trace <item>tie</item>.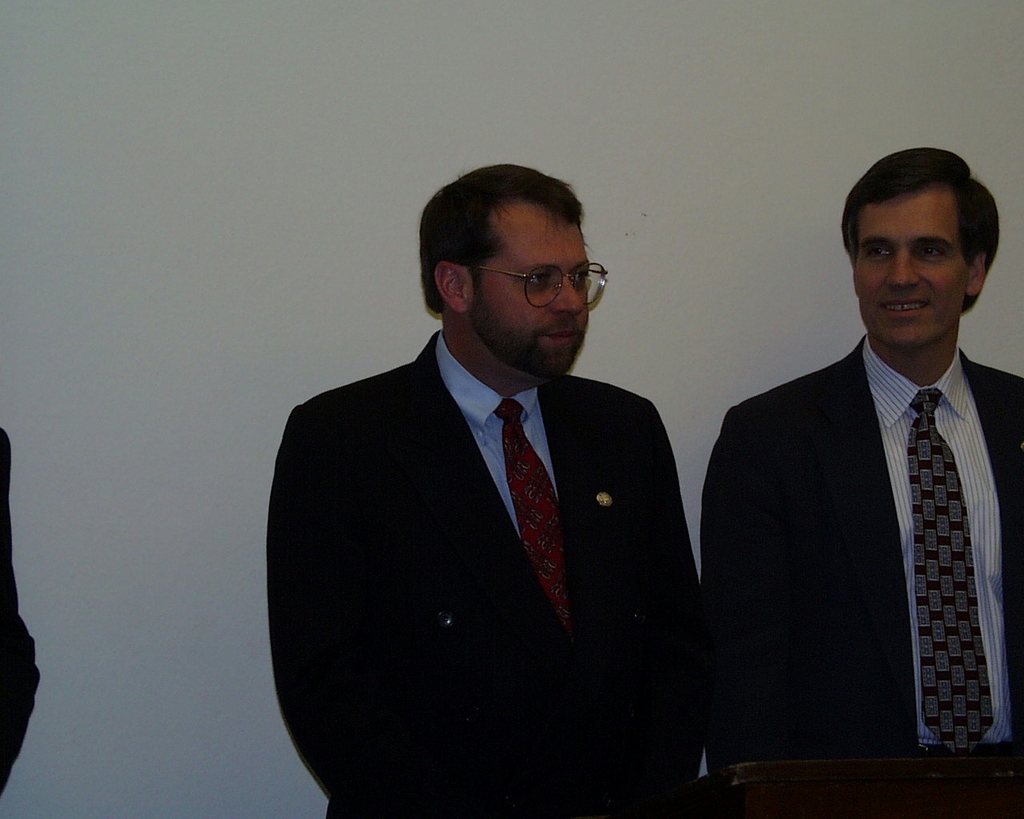
Traced to [494, 397, 573, 646].
